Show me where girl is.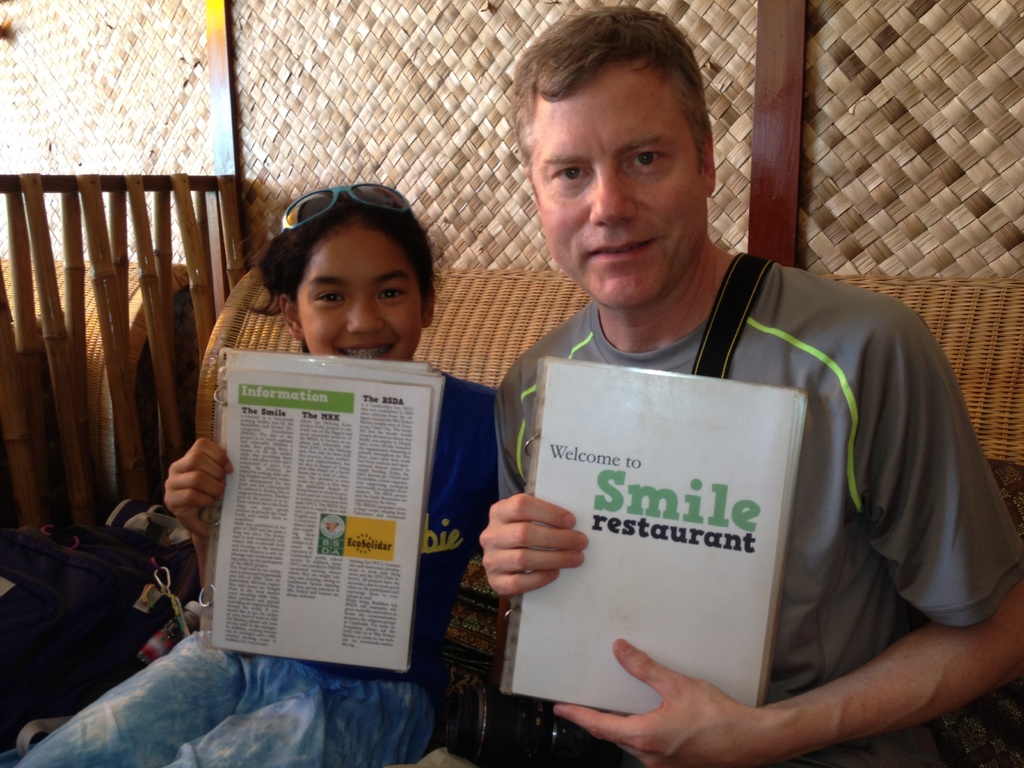
girl is at {"x1": 11, "y1": 181, "x2": 504, "y2": 767}.
